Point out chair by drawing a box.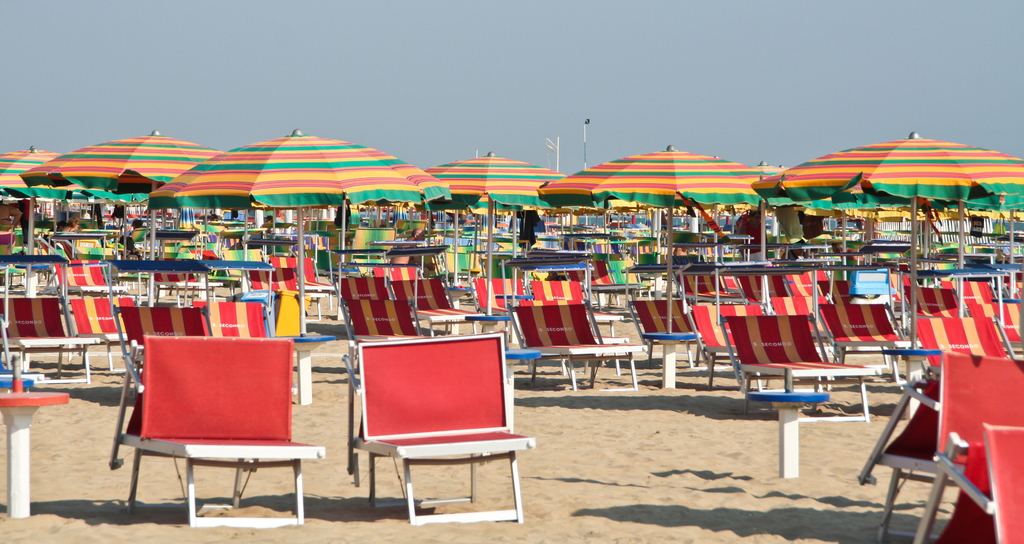
l=472, t=271, r=529, b=345.
